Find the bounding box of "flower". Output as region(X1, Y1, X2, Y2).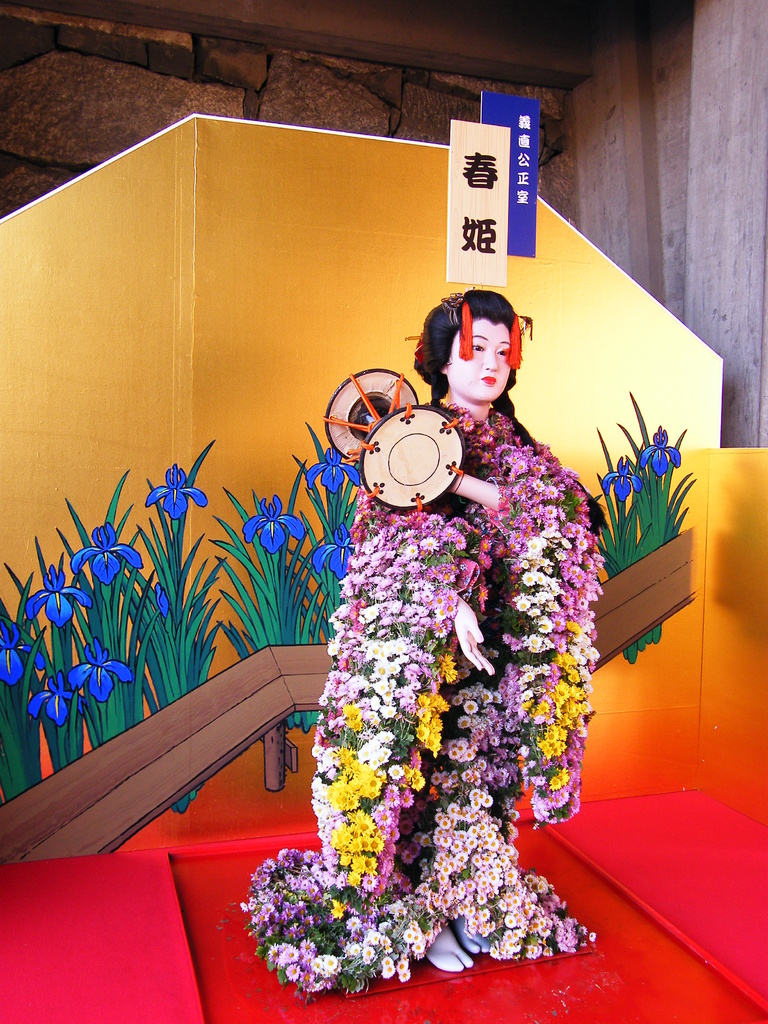
region(30, 667, 88, 728).
